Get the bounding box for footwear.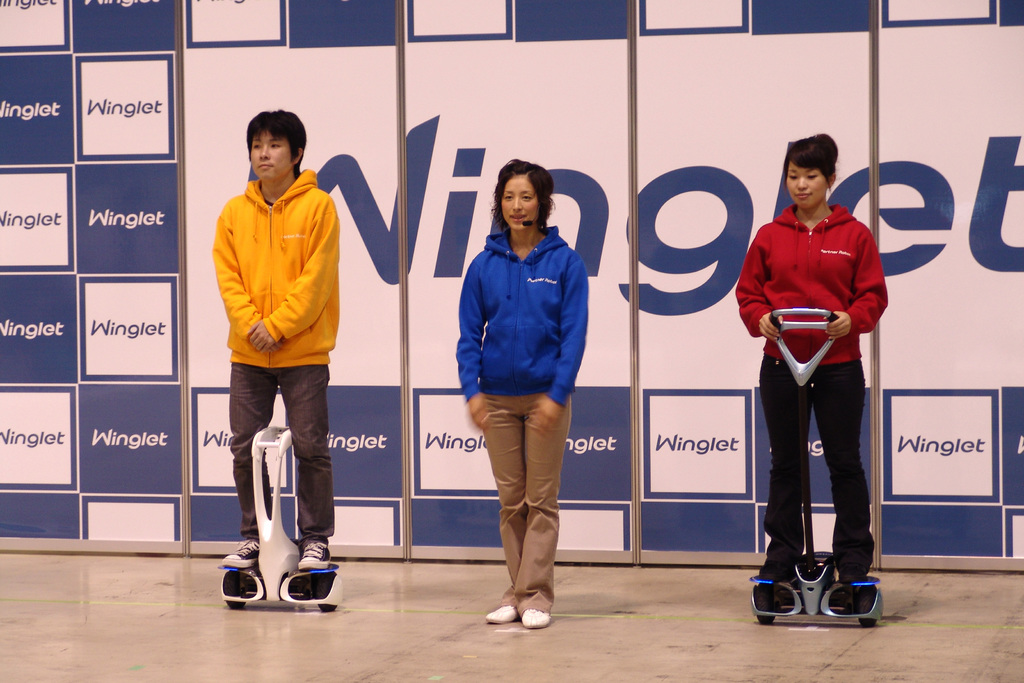
[x1=524, y1=604, x2=554, y2=631].
